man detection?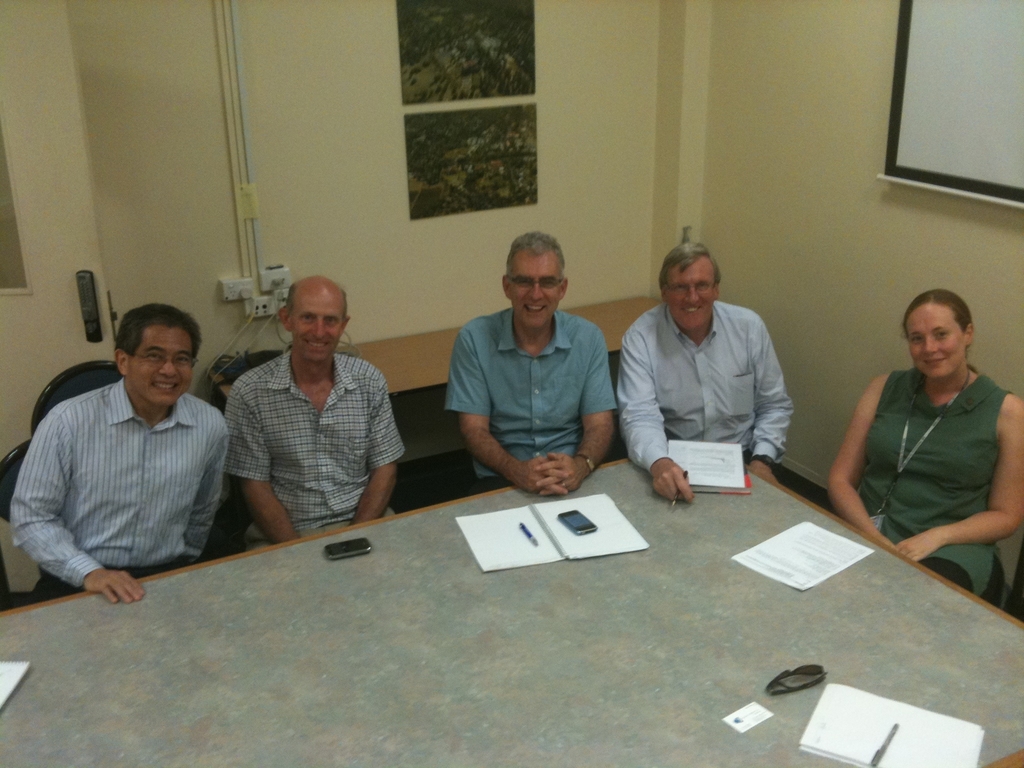
bbox=(616, 244, 793, 504)
